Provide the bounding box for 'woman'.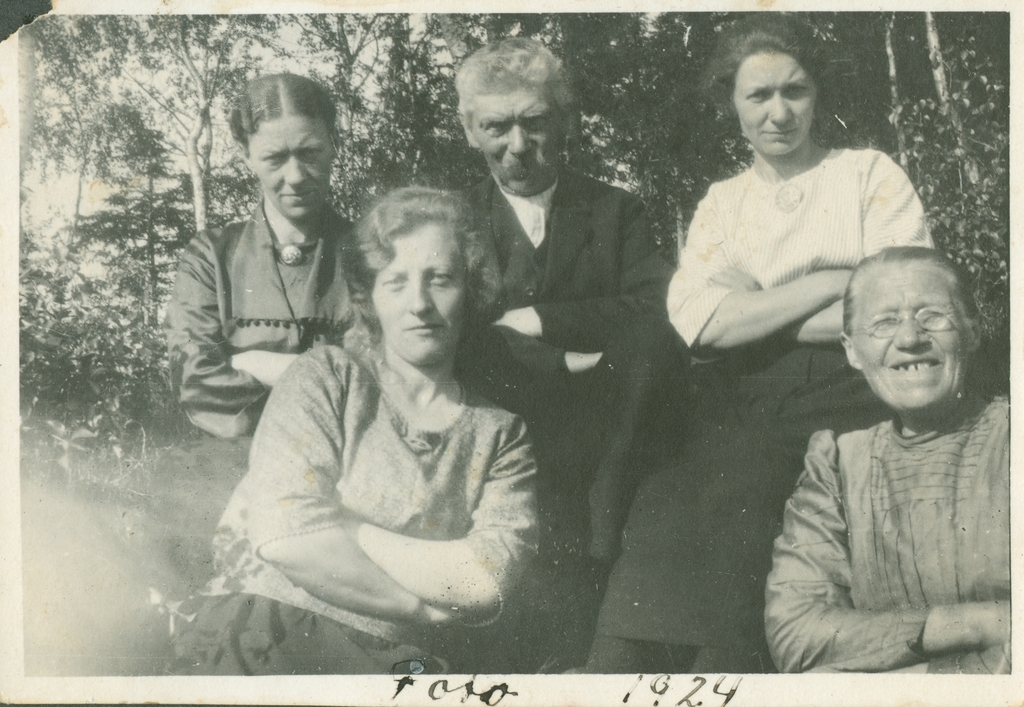
[568, 1, 939, 676].
